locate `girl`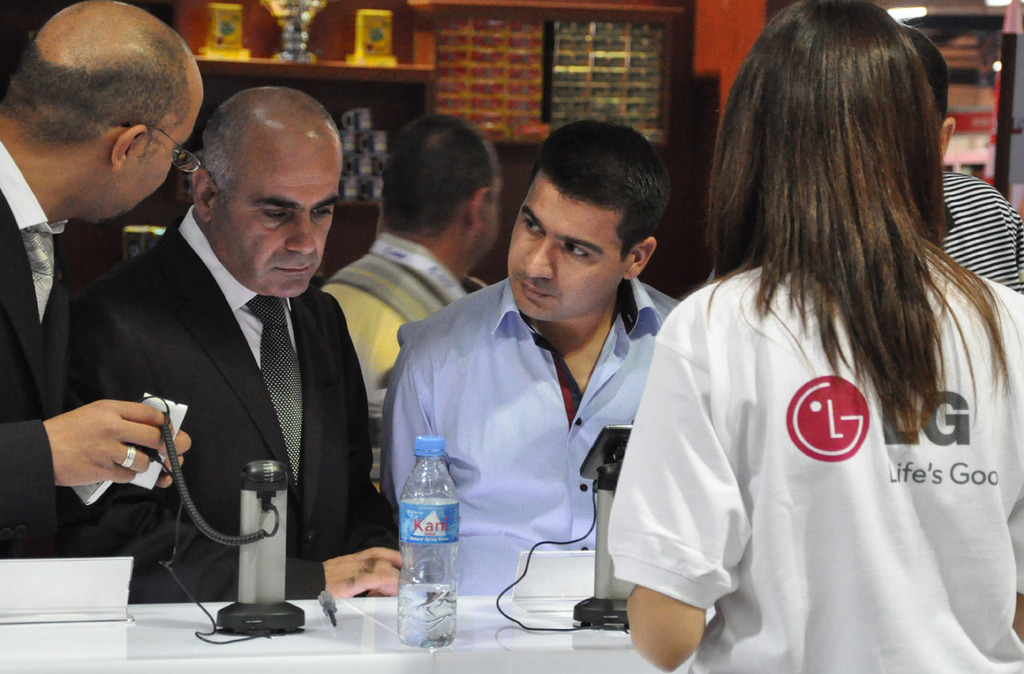
pyautogui.locateOnScreen(606, 0, 1023, 673)
